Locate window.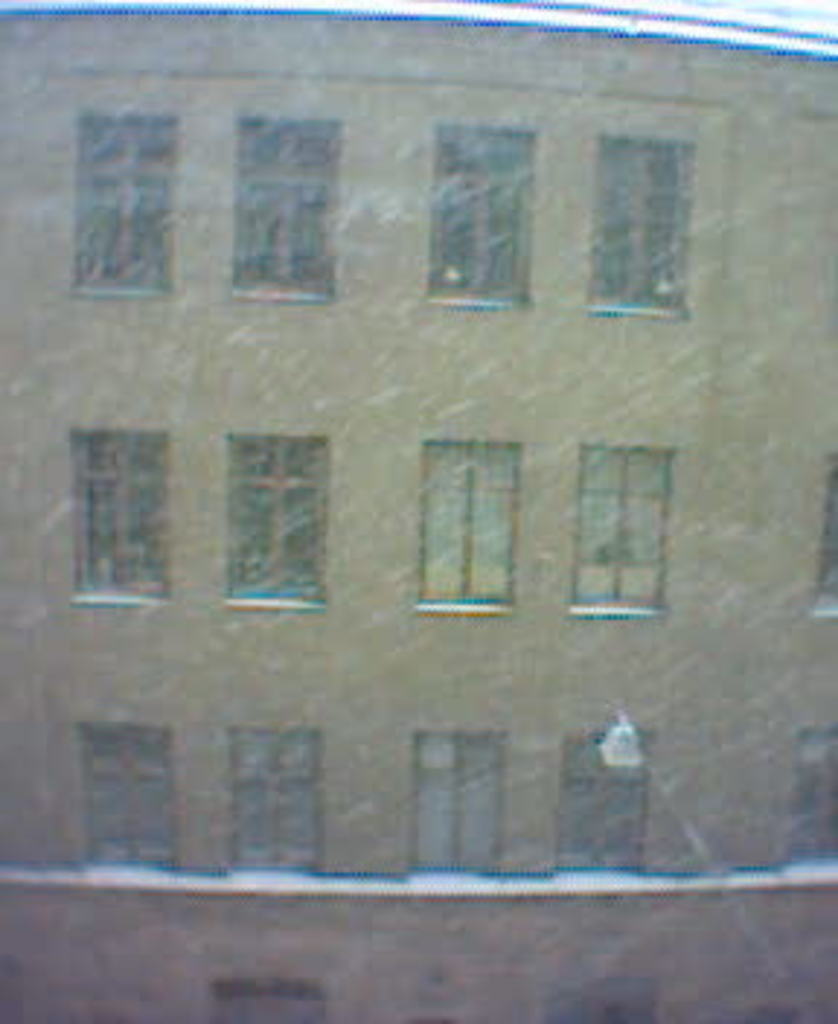
Bounding box: BBox(81, 416, 160, 596).
